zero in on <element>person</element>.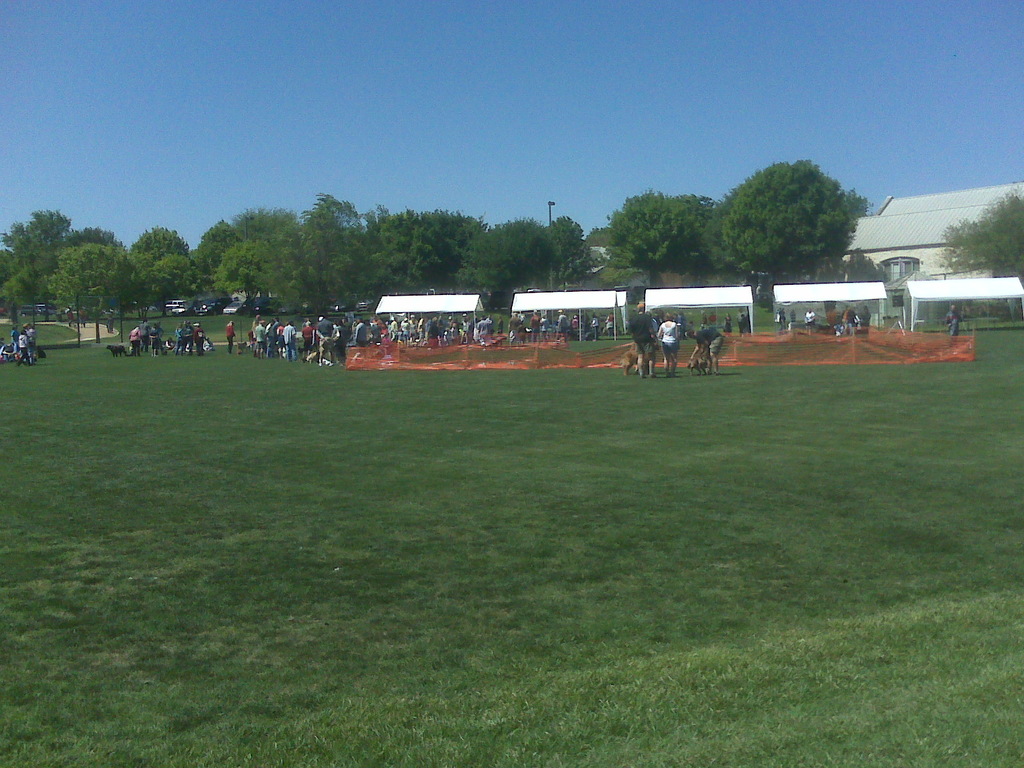
Zeroed in: left=405, top=317, right=408, bottom=341.
